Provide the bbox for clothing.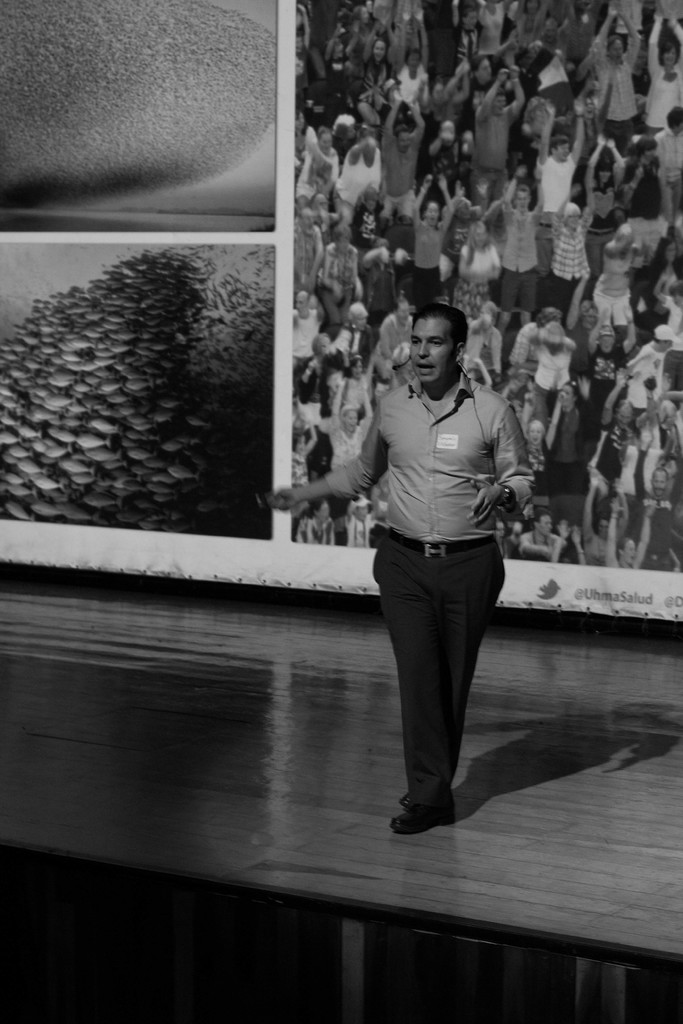
645/38/682/129.
